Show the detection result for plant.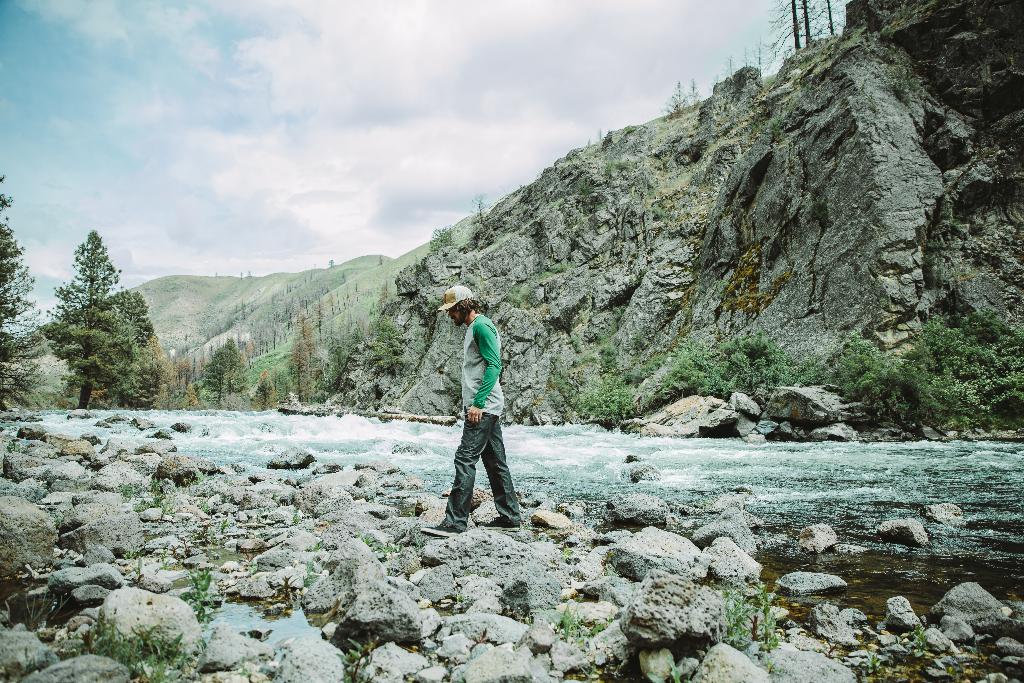
region(3, 645, 39, 679).
